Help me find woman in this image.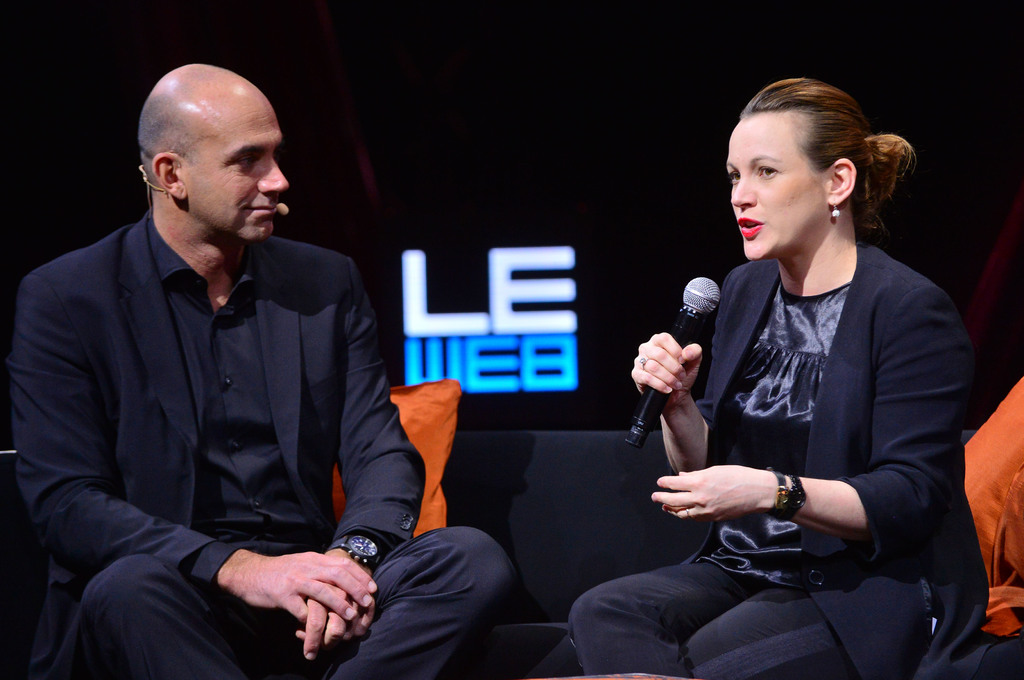
Found it: 625:63:961:679.
